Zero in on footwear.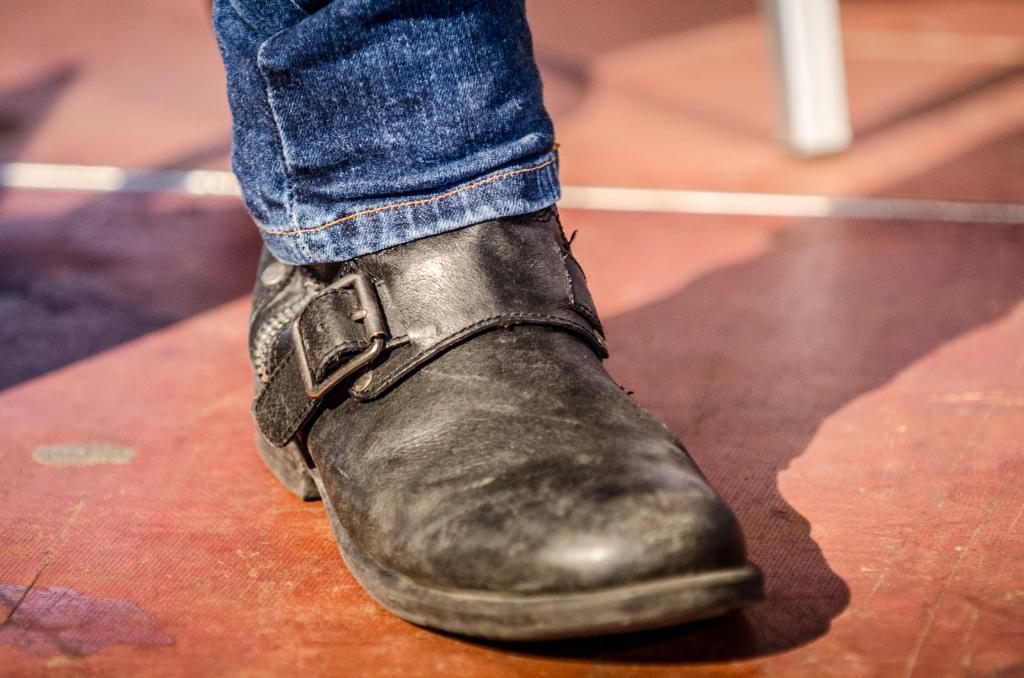
Zeroed in: 244/210/767/645.
